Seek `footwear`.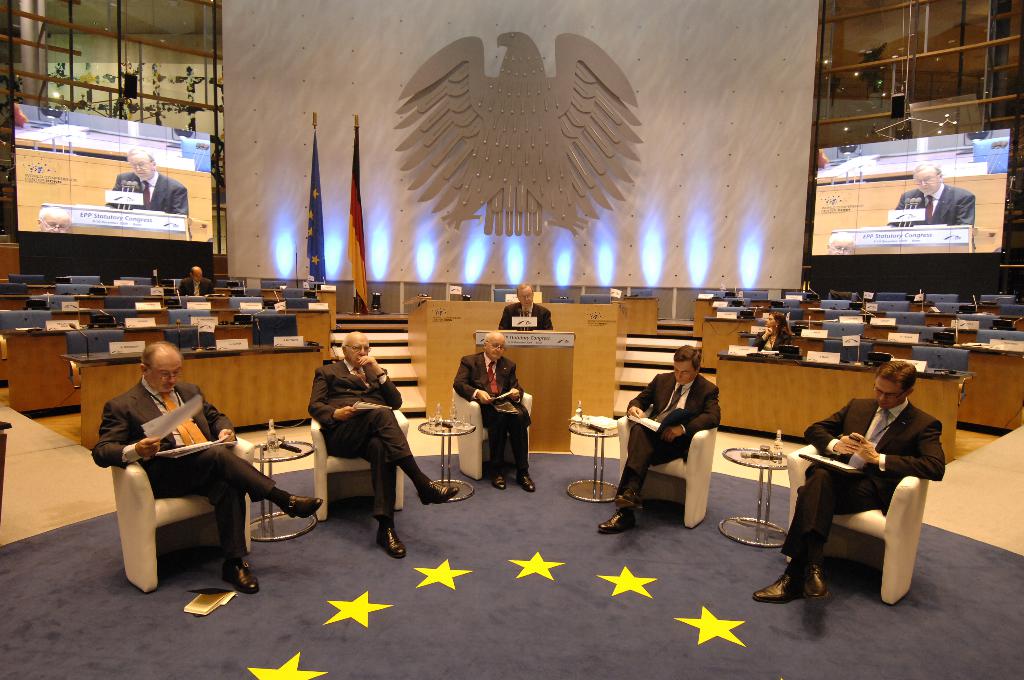
(x1=598, y1=506, x2=636, y2=536).
